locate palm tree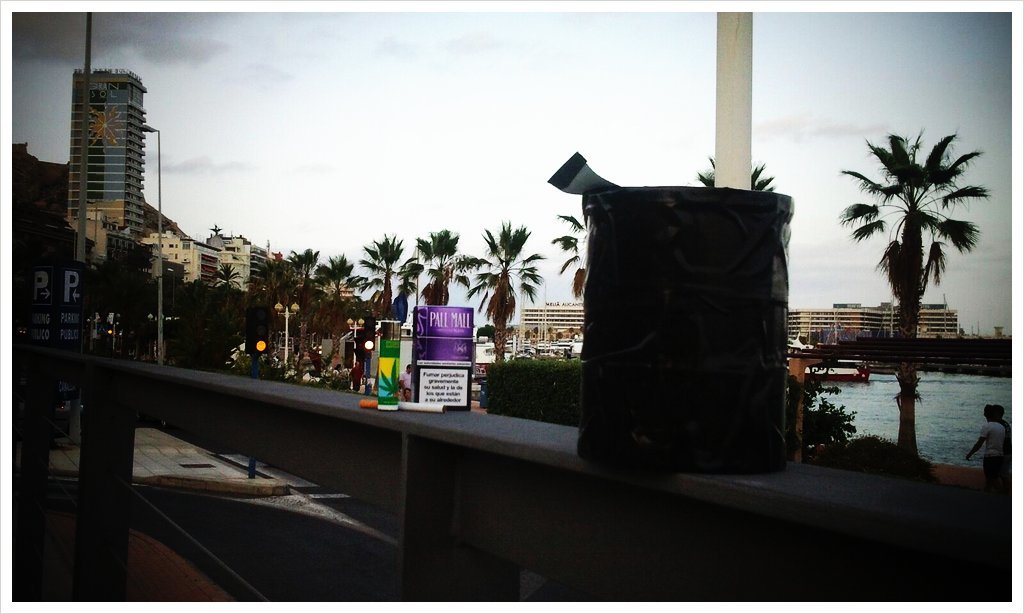
[x1=349, y1=245, x2=395, y2=356]
